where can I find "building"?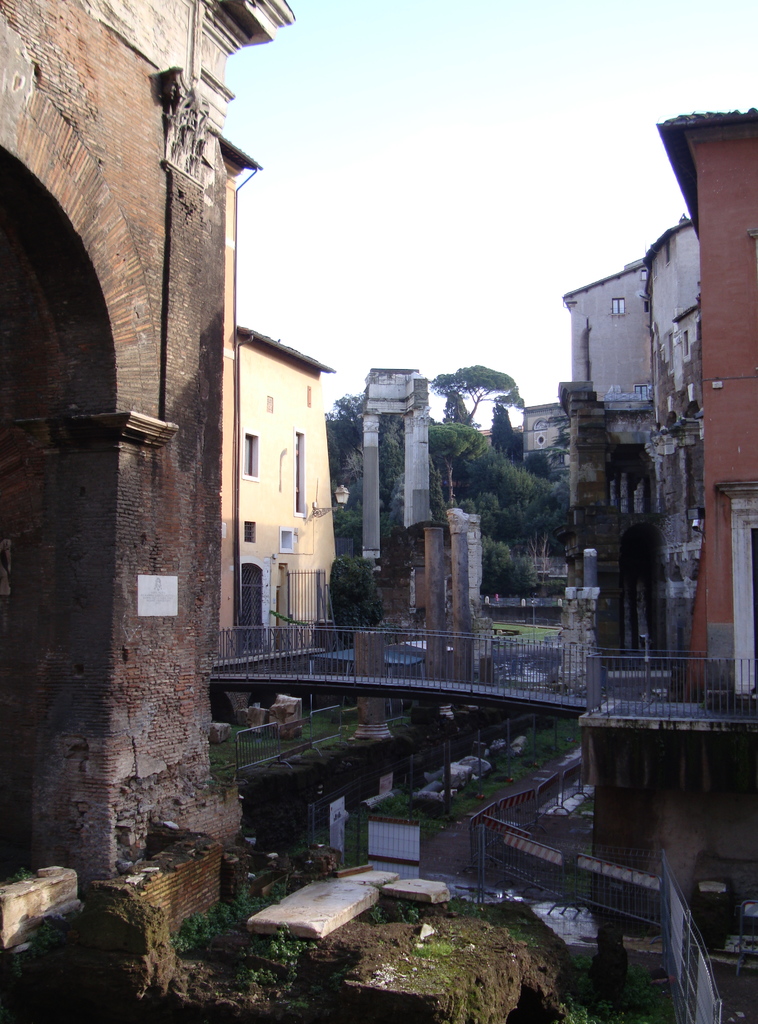
You can find it at locate(554, 262, 656, 591).
